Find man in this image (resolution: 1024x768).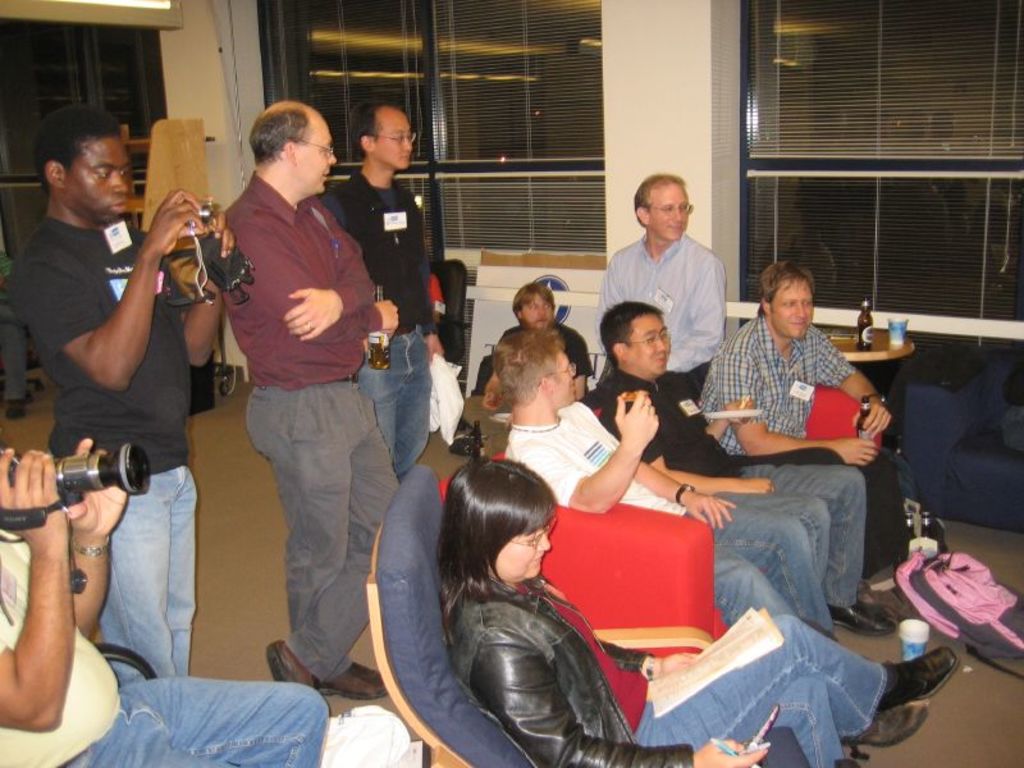
(x1=591, y1=166, x2=728, y2=396).
